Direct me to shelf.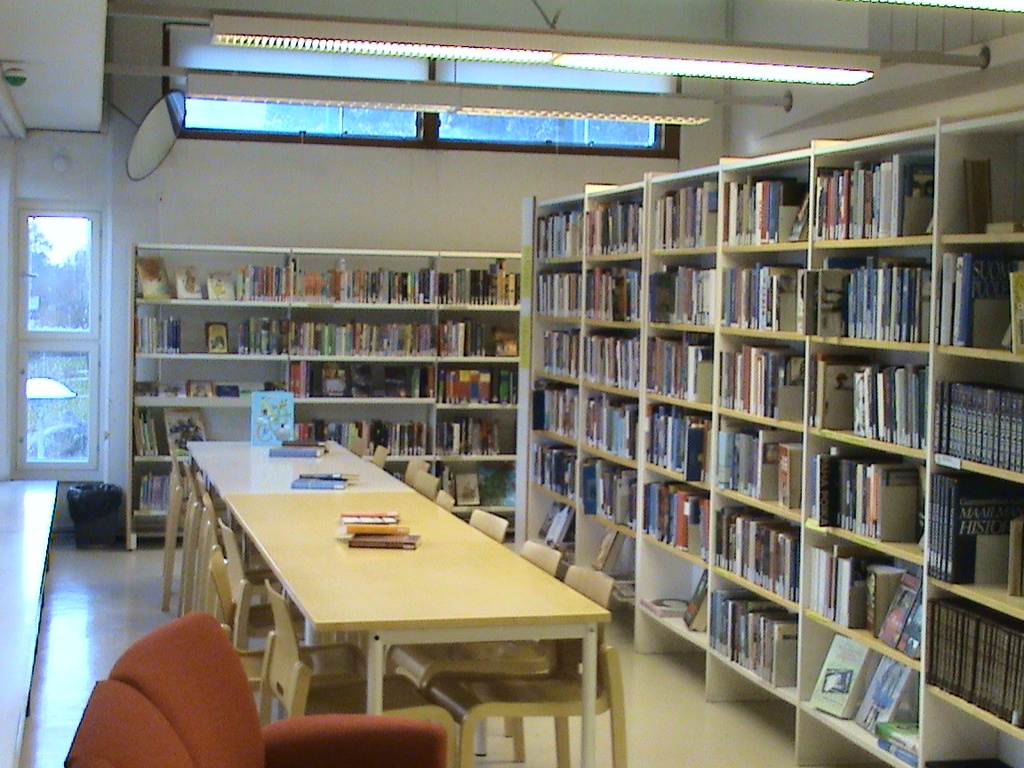
Direction: detection(536, 375, 573, 442).
